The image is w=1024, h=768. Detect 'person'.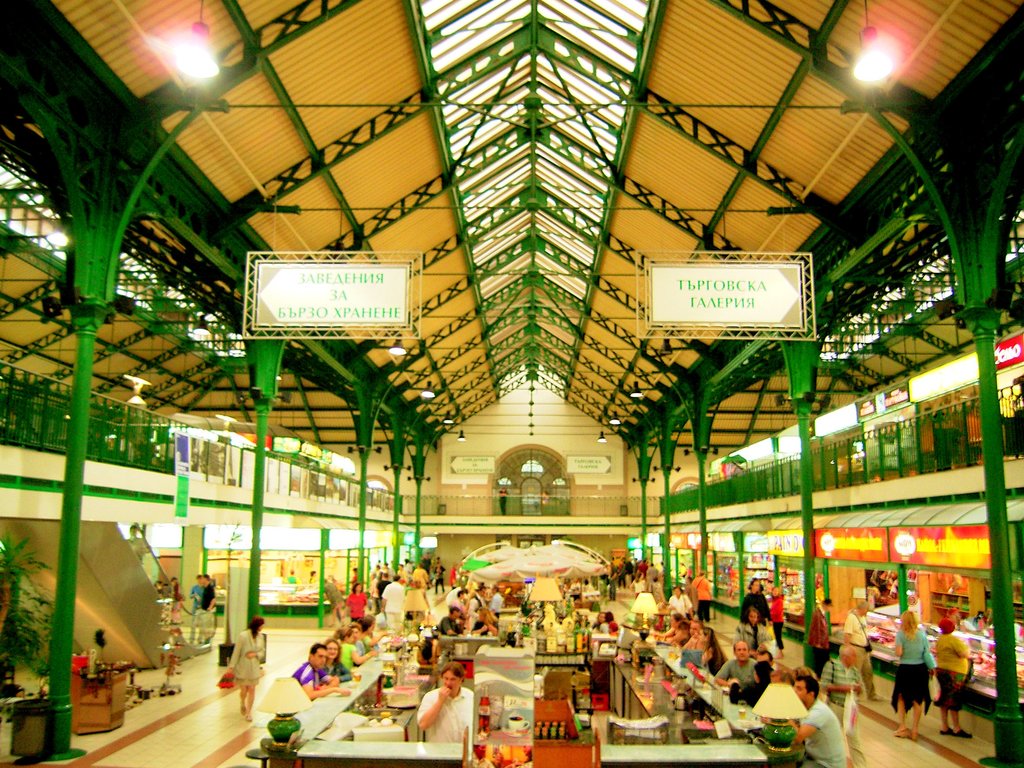
Detection: [x1=931, y1=614, x2=989, y2=739].
